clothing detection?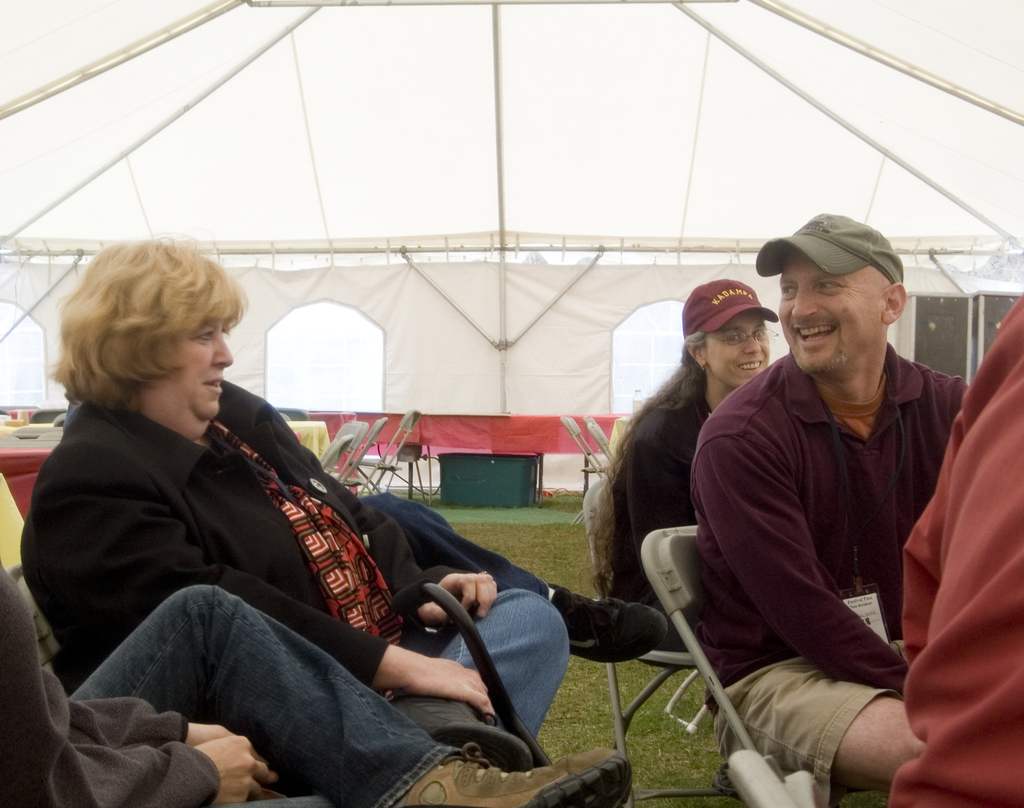
left=599, top=396, right=710, bottom=647
